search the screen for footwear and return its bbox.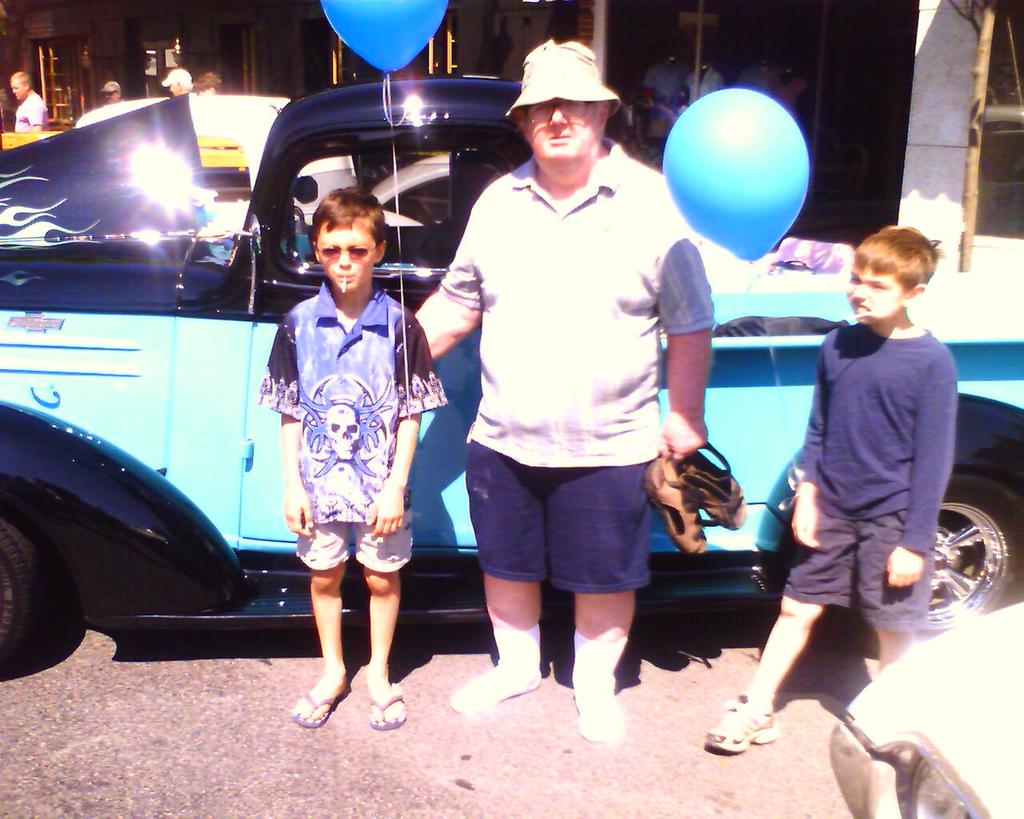
Found: BBox(369, 683, 404, 731).
